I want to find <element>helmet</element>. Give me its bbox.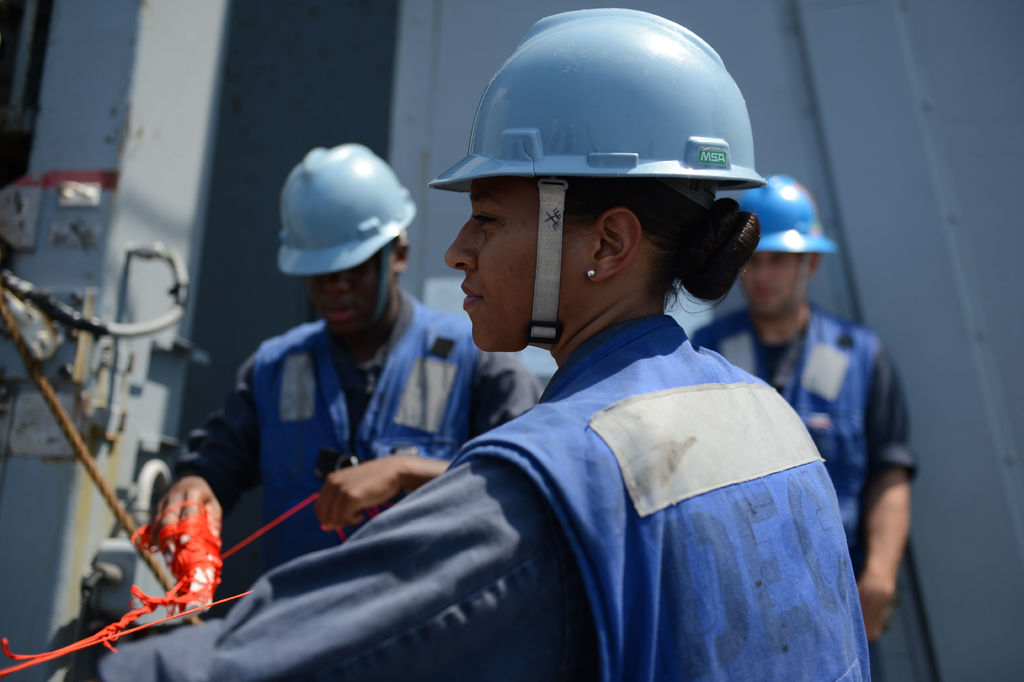
bbox(276, 145, 415, 338).
